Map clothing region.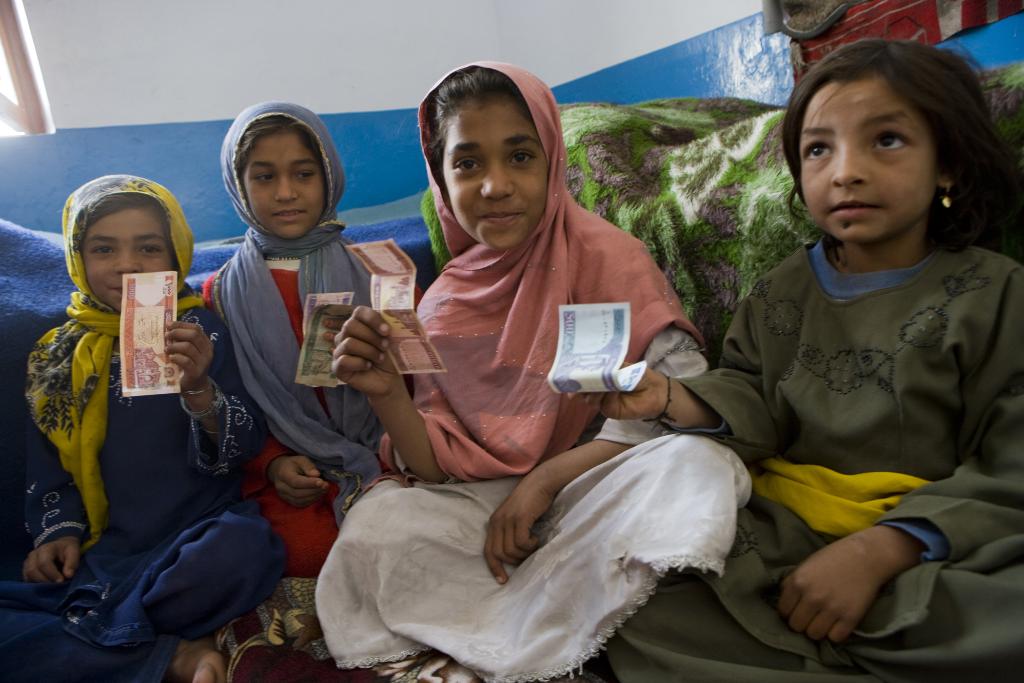
Mapped to locate(0, 177, 294, 682).
